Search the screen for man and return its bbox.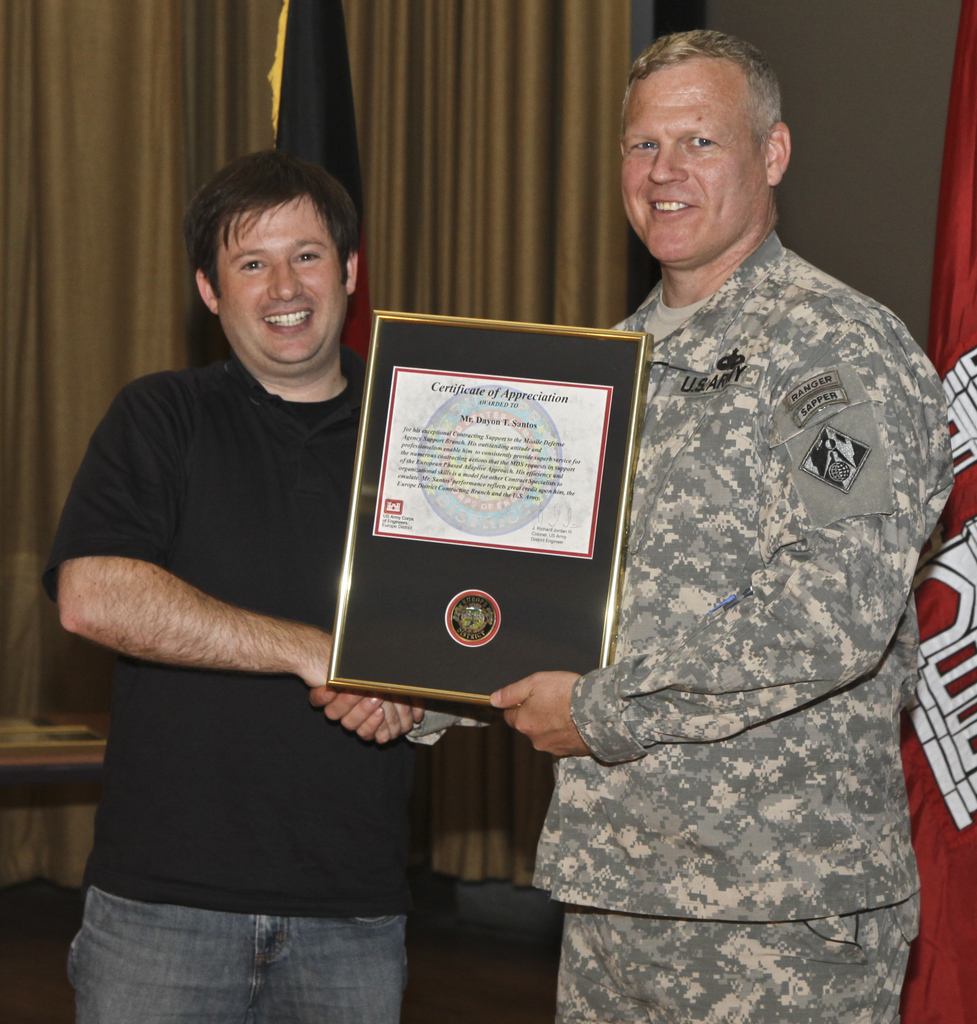
Found: (28, 149, 447, 1023).
